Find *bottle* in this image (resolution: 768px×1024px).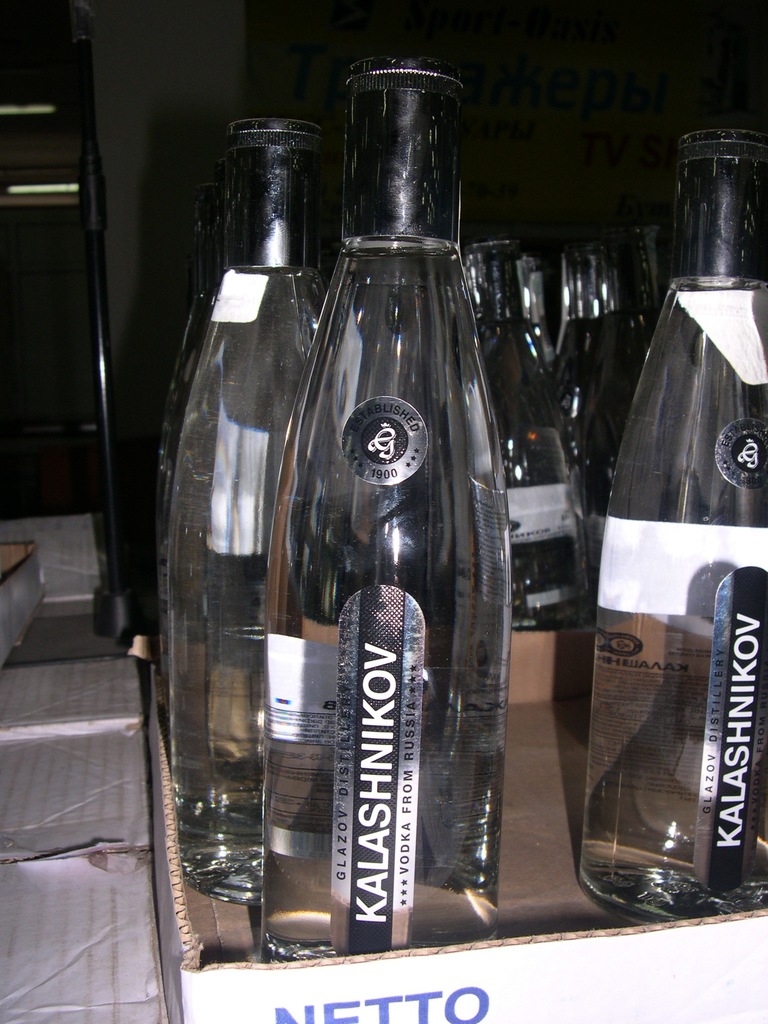
556/199/689/508.
